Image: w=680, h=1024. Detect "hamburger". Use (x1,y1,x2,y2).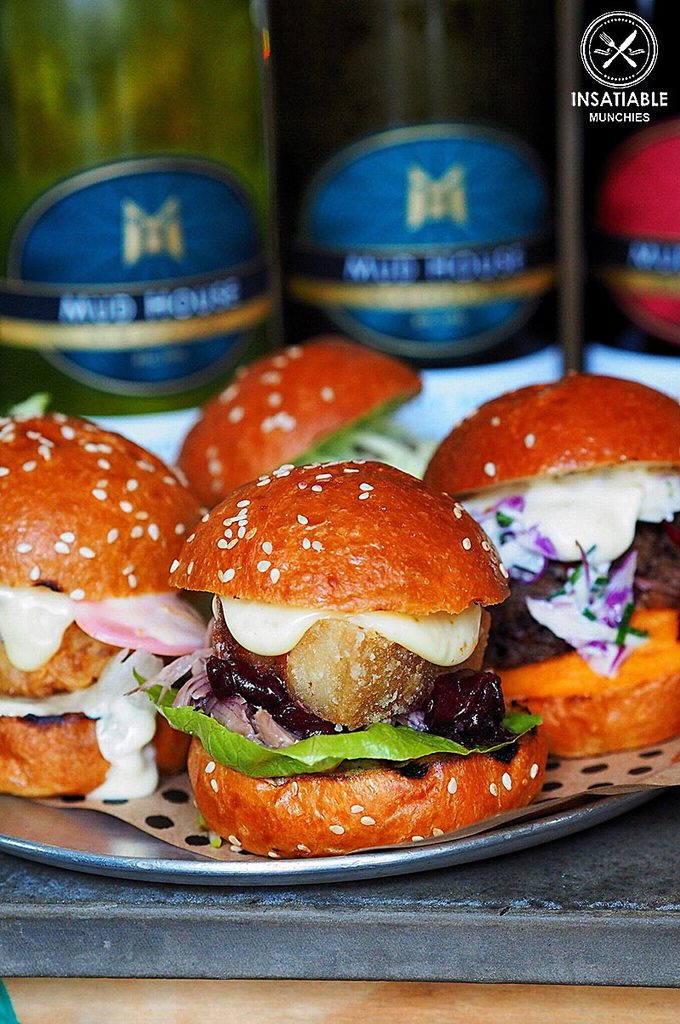
(426,374,679,760).
